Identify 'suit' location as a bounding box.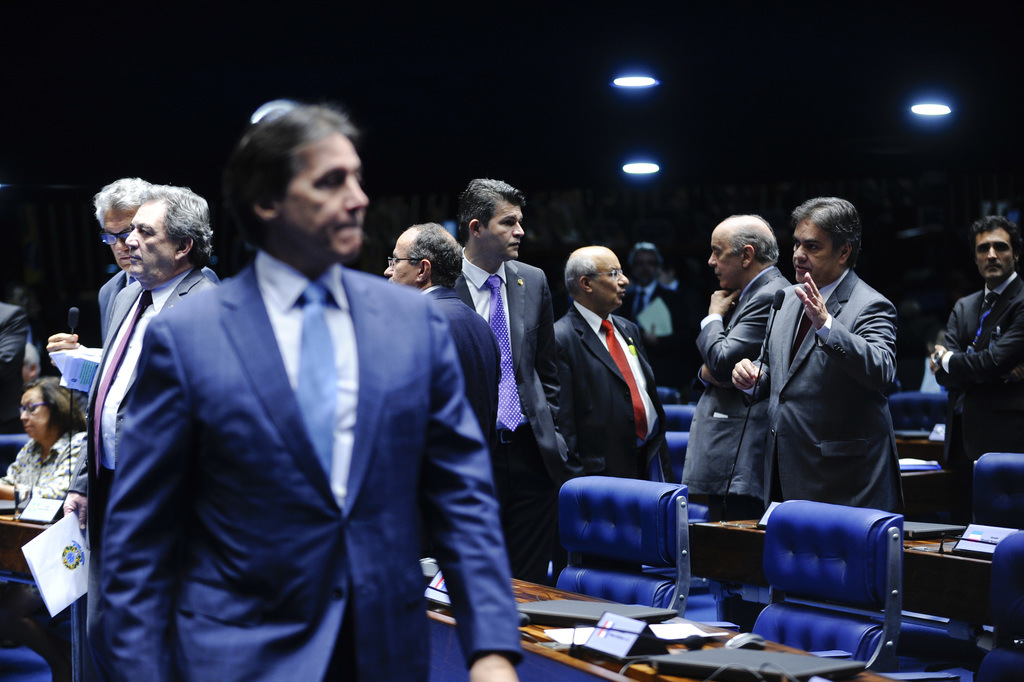
rect(422, 286, 503, 461).
